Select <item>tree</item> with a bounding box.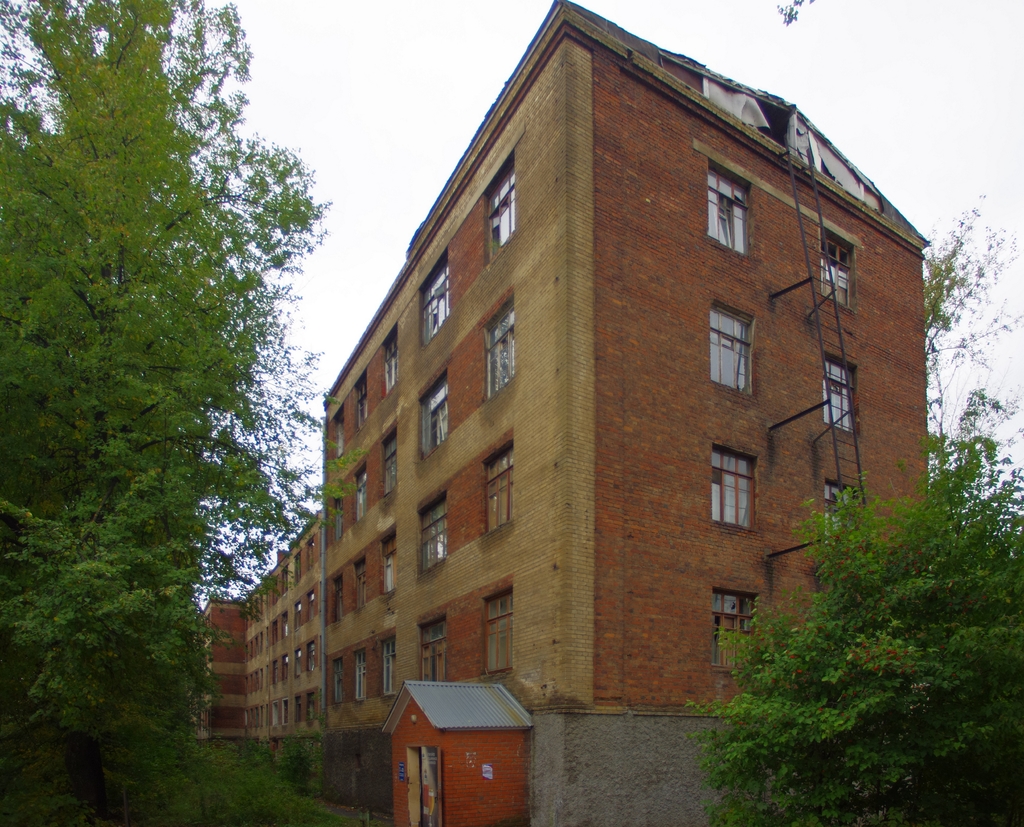
<region>922, 195, 1023, 493</region>.
